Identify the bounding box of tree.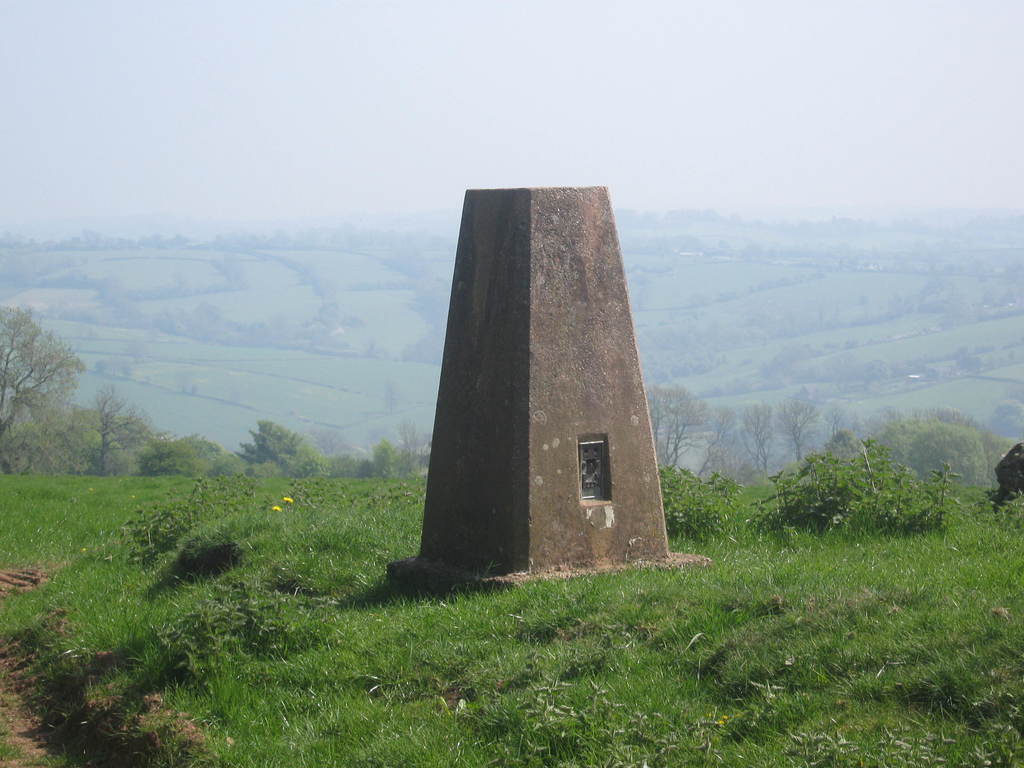
box(856, 409, 999, 487).
